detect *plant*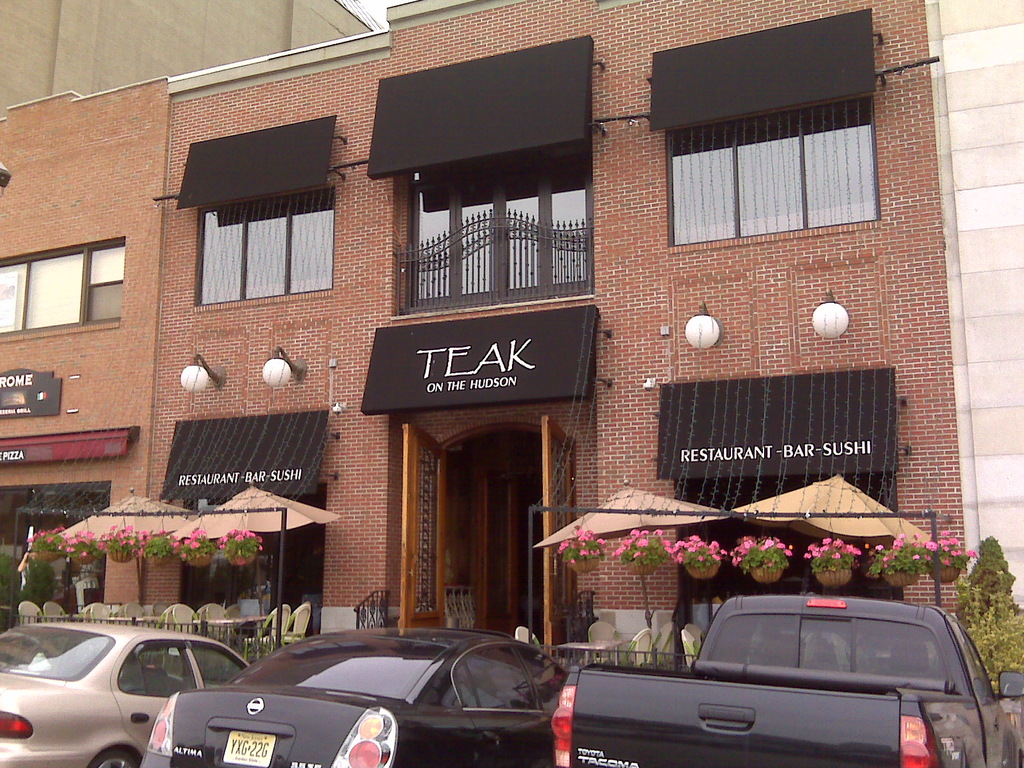
[12, 558, 58, 619]
